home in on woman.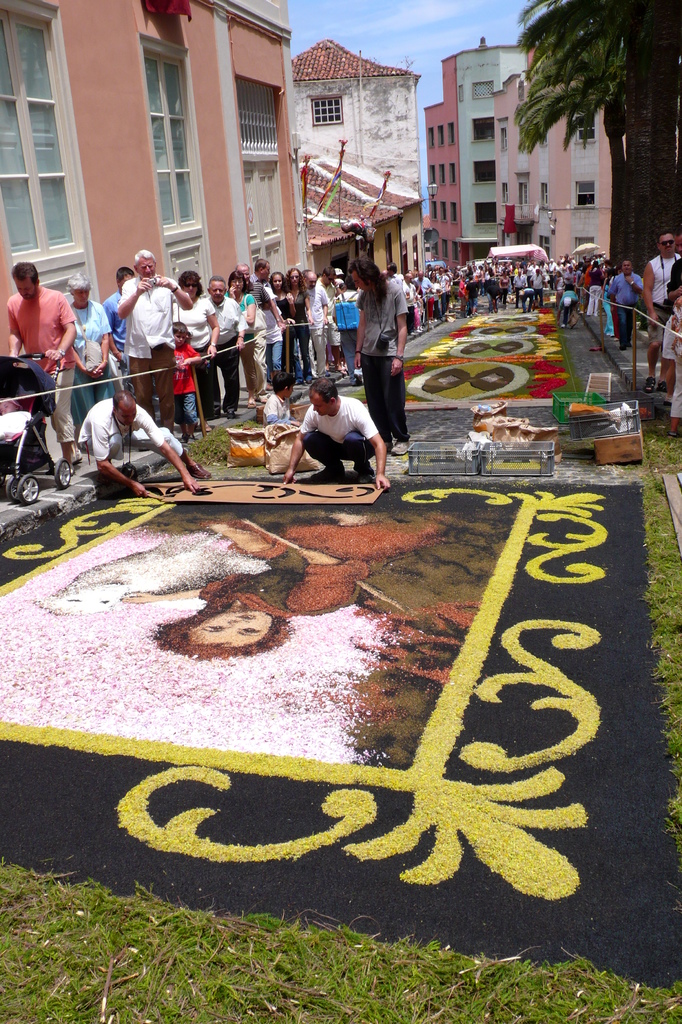
Homed in at [498, 268, 508, 307].
